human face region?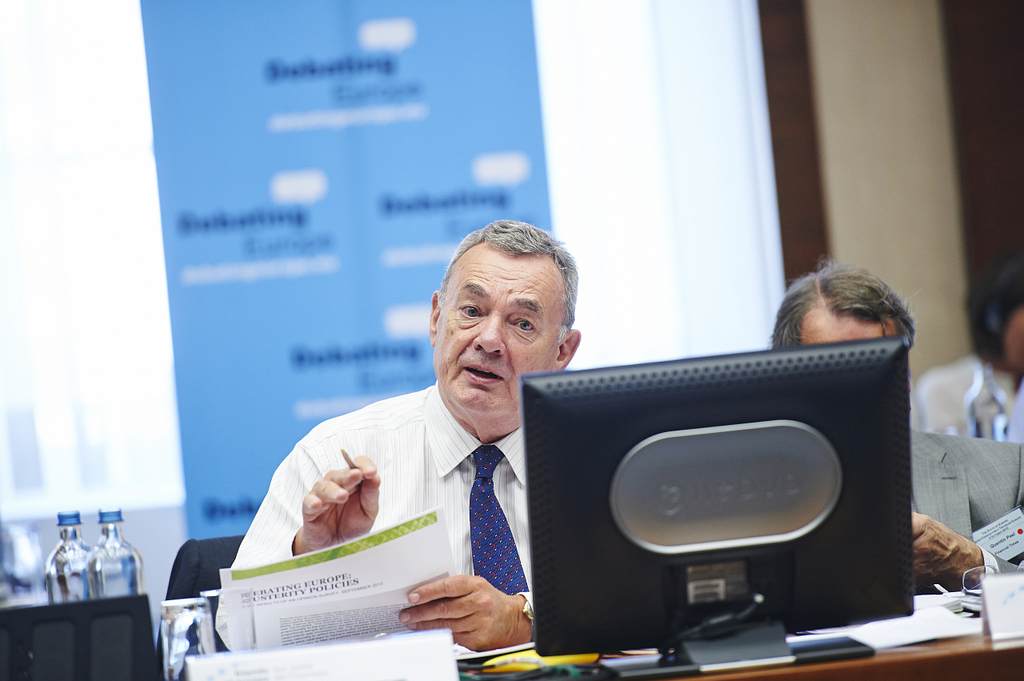
1003,301,1022,371
